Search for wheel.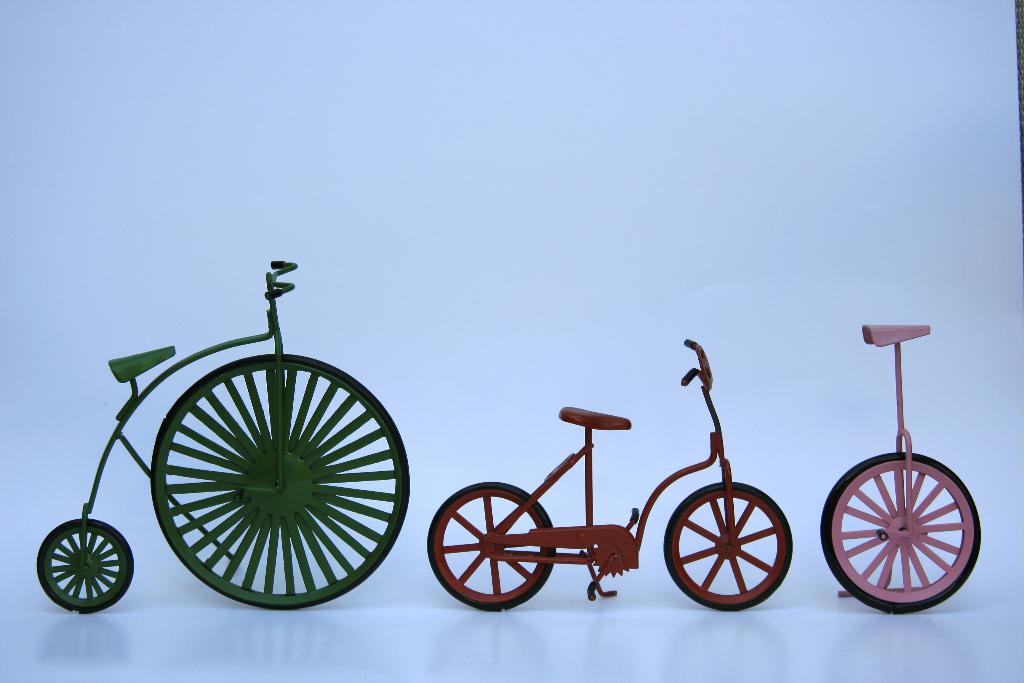
Found at 820,448,981,616.
